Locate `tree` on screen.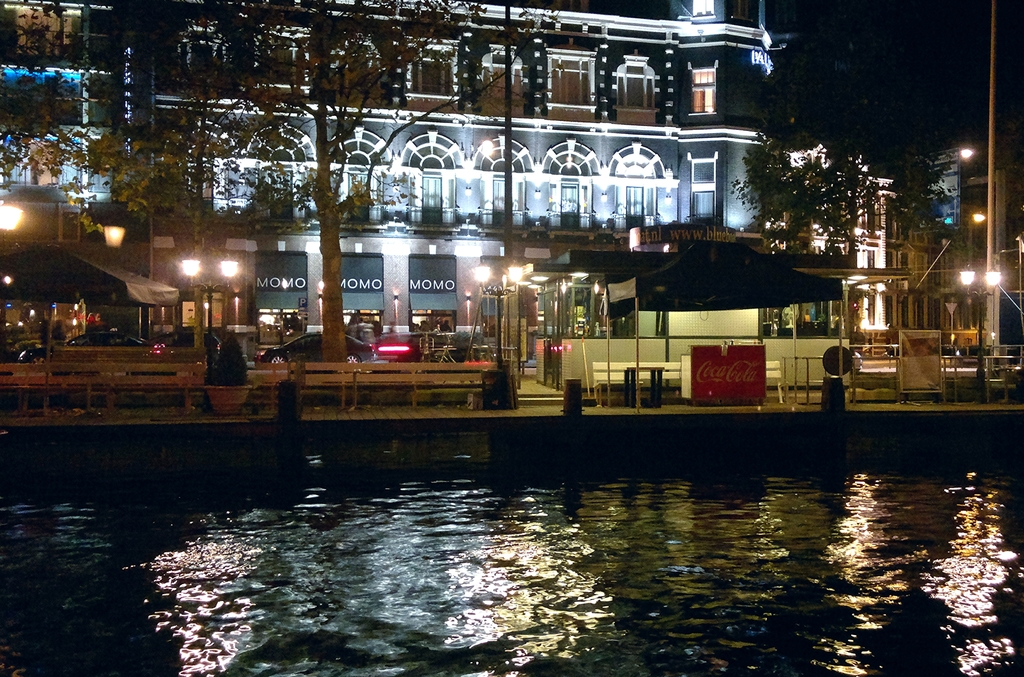
On screen at 147/0/548/355.
